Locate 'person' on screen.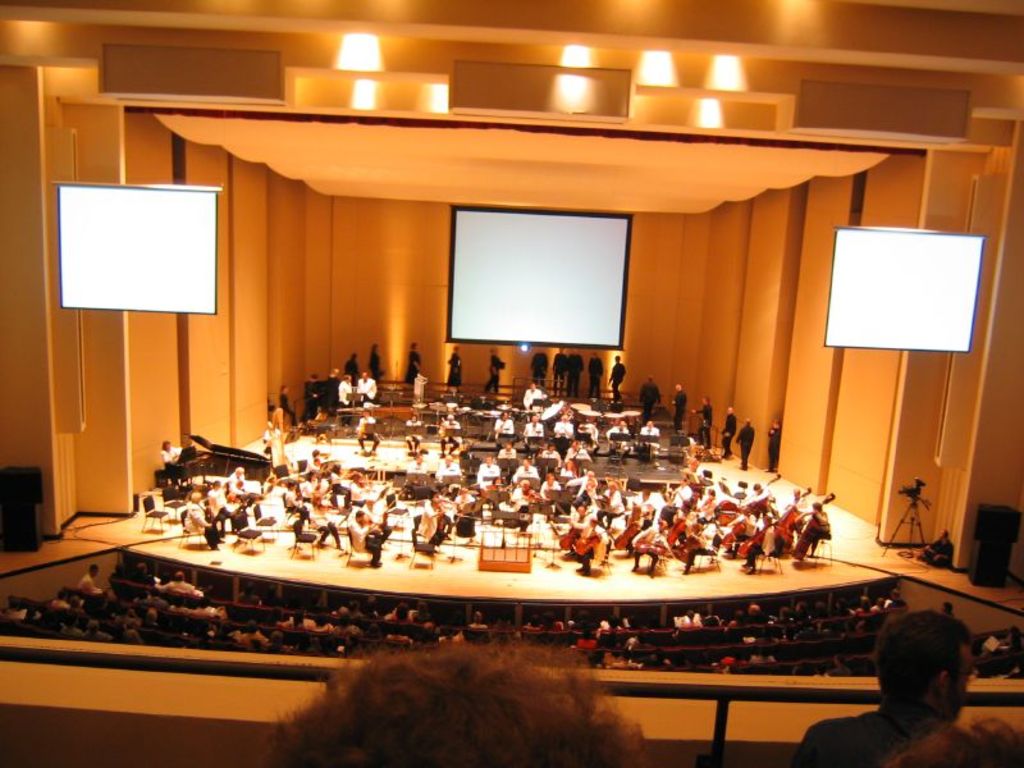
On screen at {"left": 632, "top": 375, "right": 663, "bottom": 417}.
